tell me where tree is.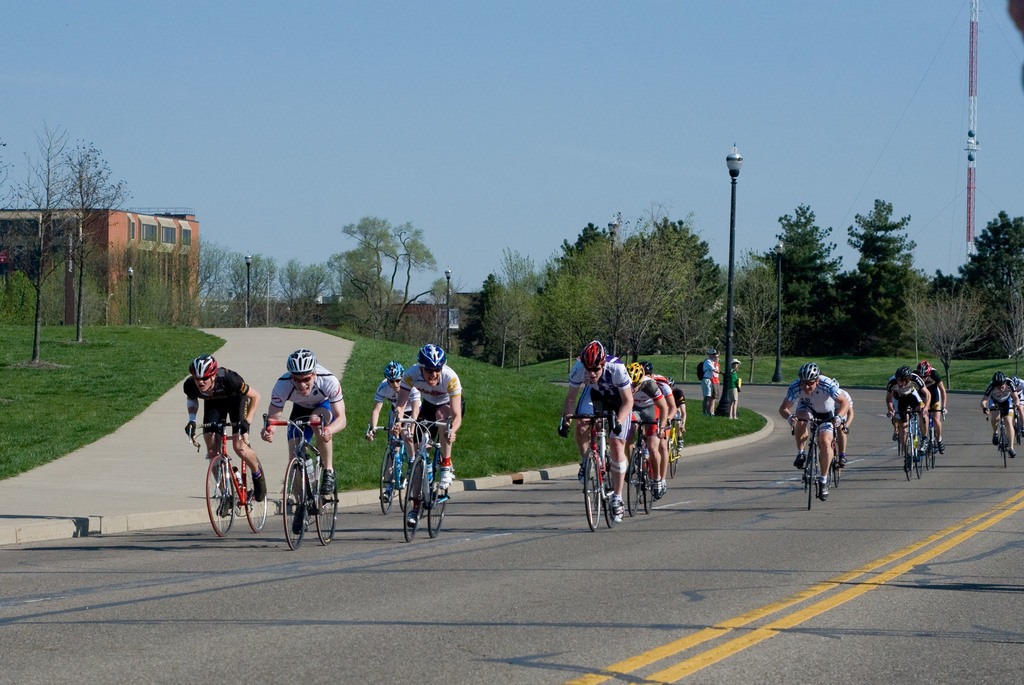
tree is at x1=274, y1=257, x2=317, y2=321.
